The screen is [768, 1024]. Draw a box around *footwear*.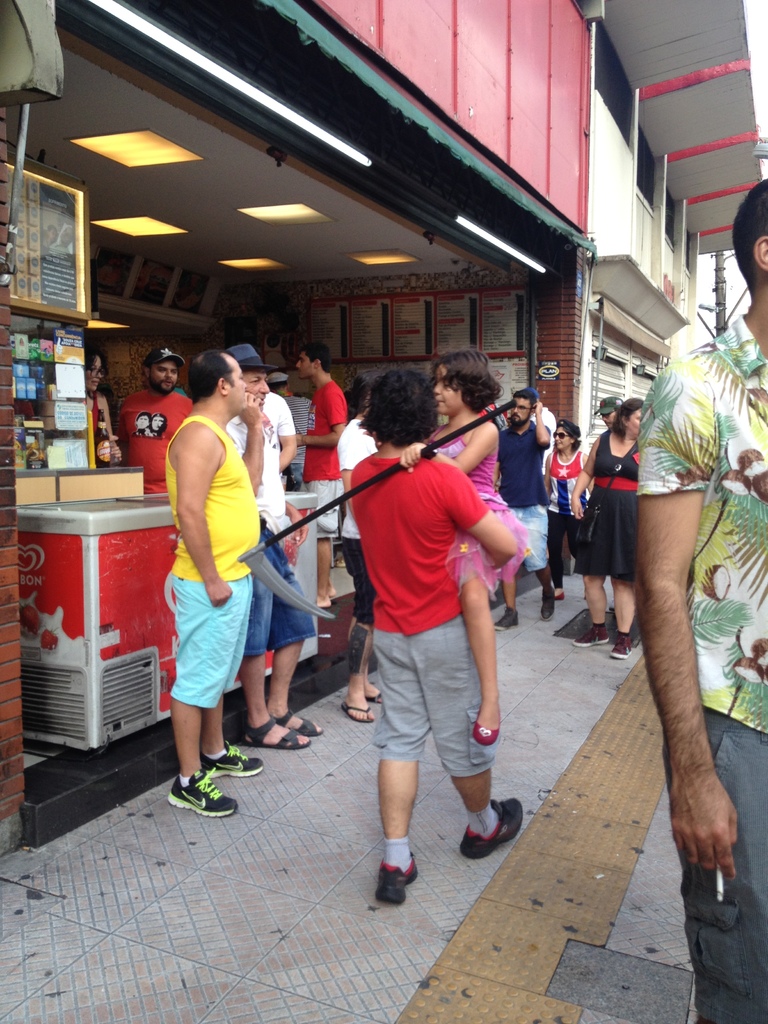
<region>166, 772, 245, 818</region>.
